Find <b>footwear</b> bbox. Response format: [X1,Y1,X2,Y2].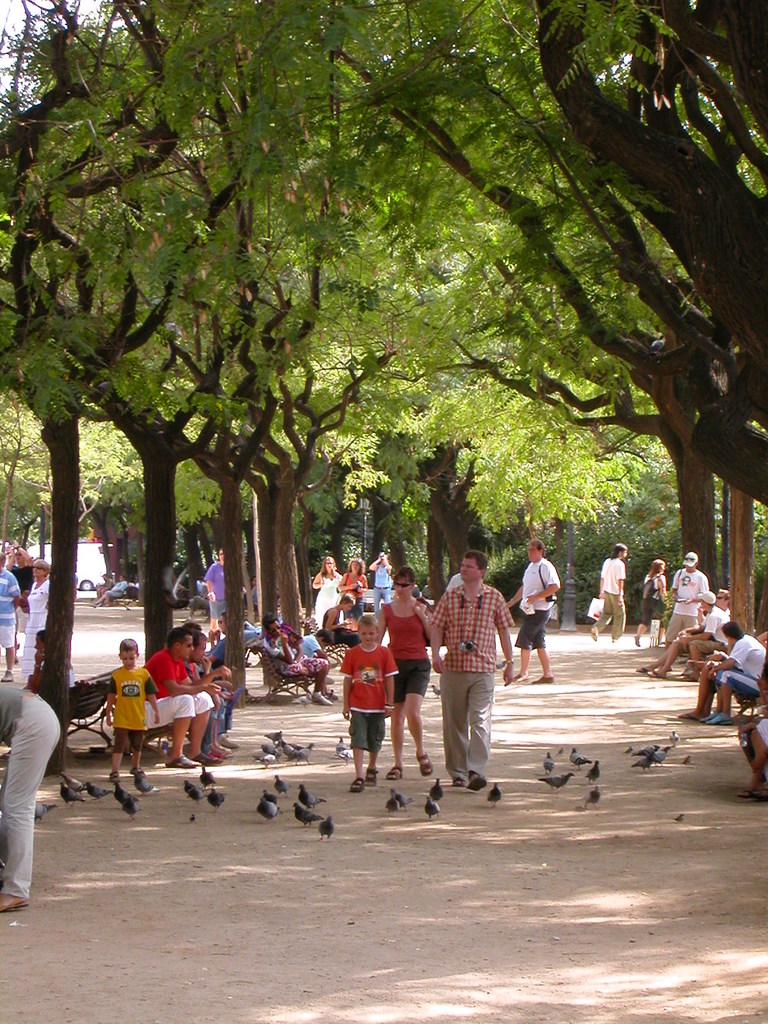
[632,634,643,648].
